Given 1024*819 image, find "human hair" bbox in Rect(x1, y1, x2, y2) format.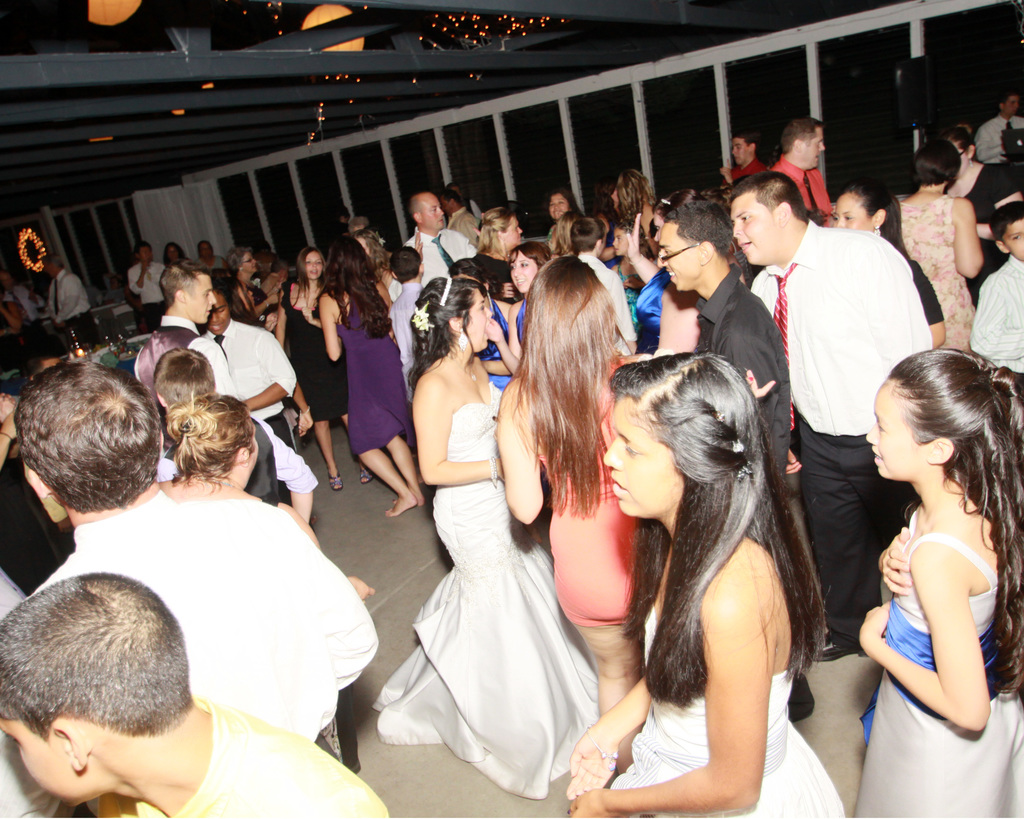
Rect(447, 257, 483, 280).
